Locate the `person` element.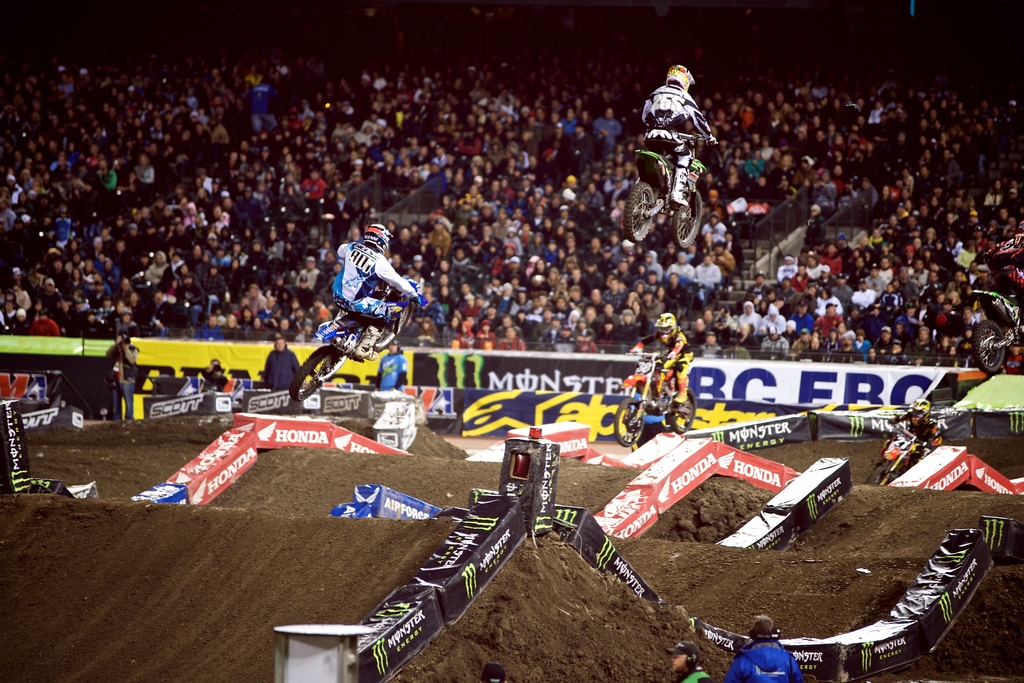
Element bbox: {"left": 625, "top": 308, "right": 696, "bottom": 403}.
